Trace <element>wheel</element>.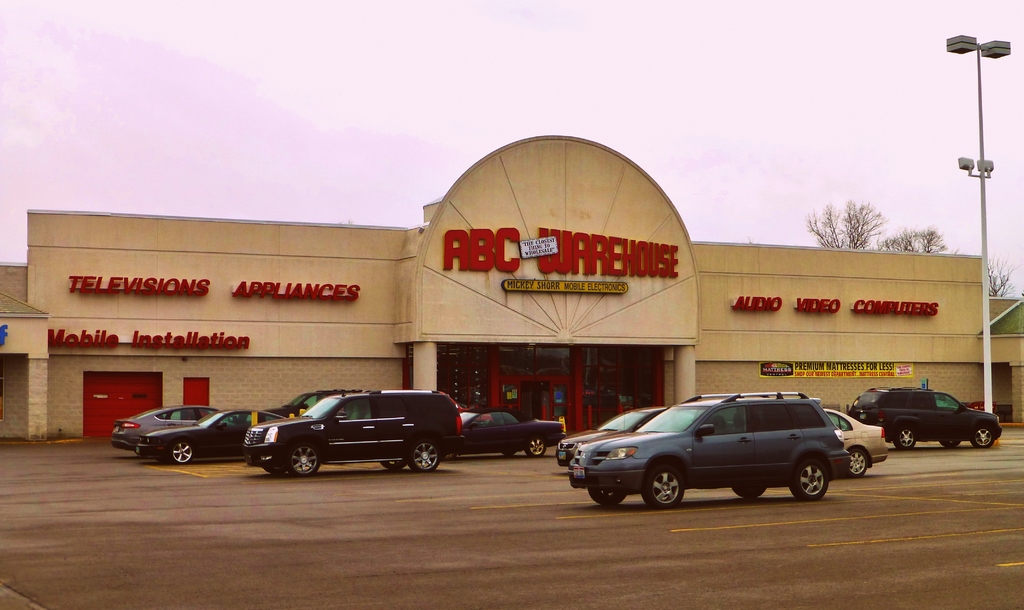
Traced to bbox=[942, 438, 960, 449].
